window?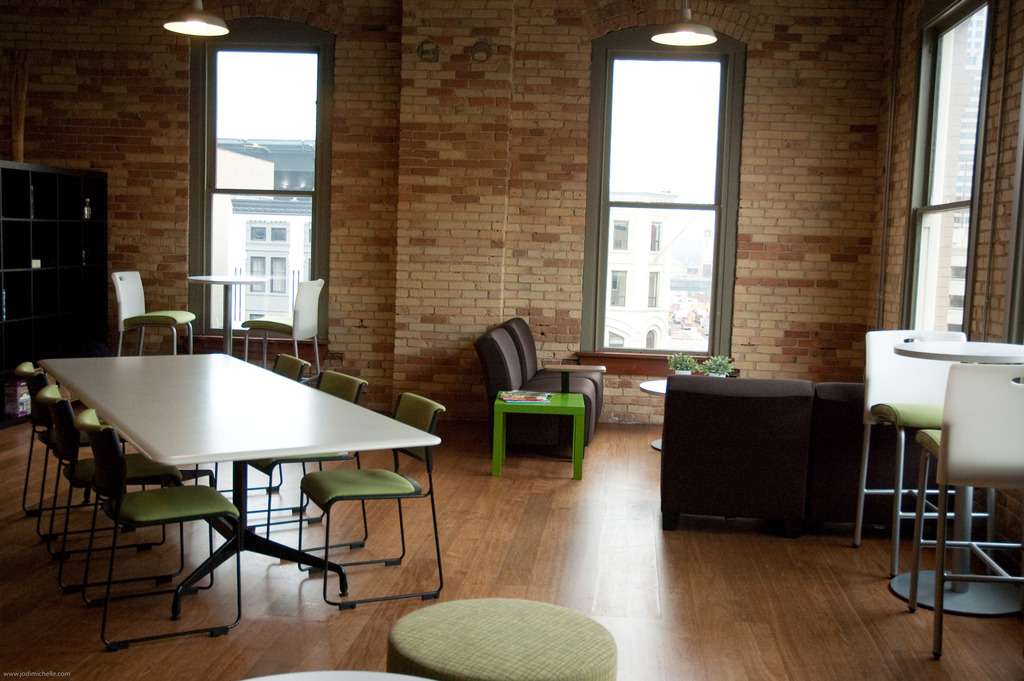
(601,0,757,388)
